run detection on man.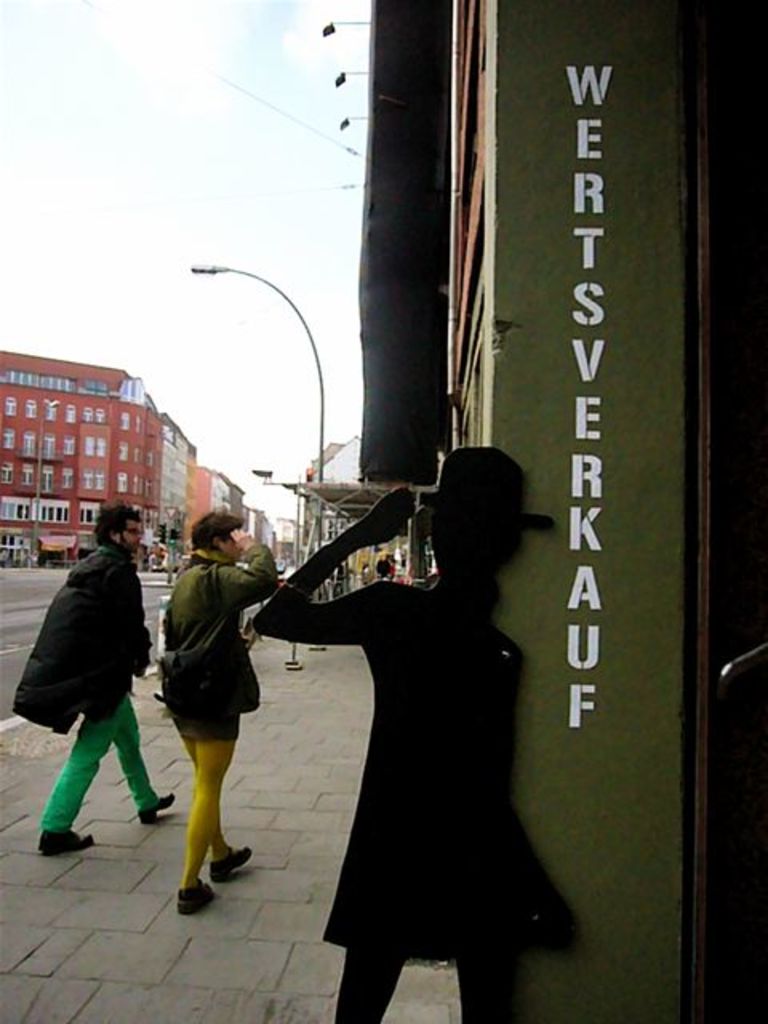
Result: {"left": 22, "top": 504, "right": 158, "bottom": 859}.
